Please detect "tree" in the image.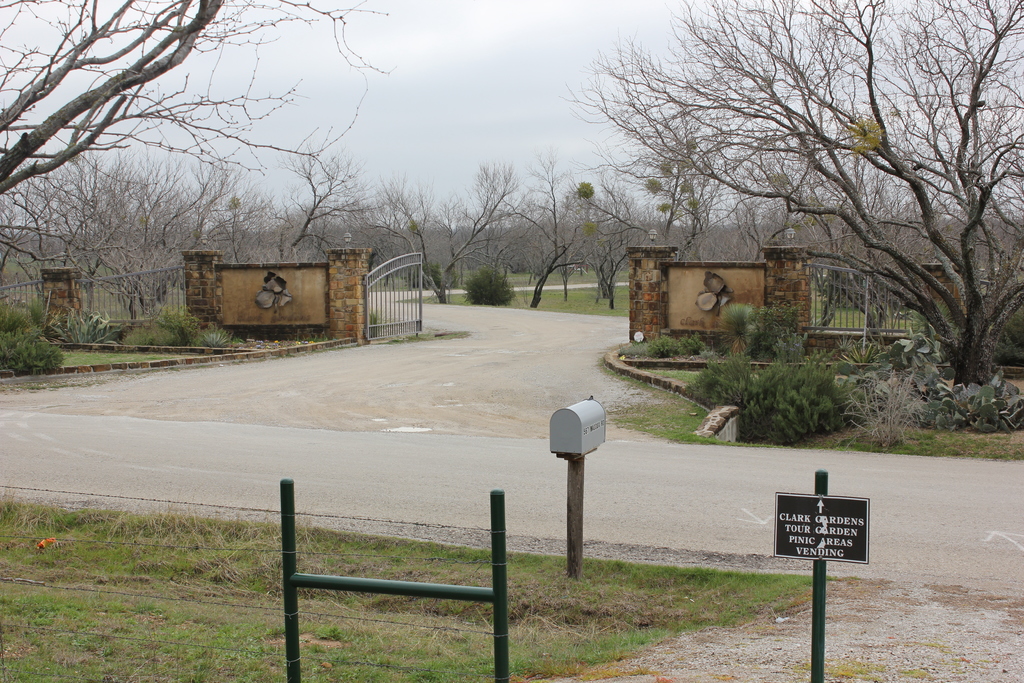
0,0,394,204.
